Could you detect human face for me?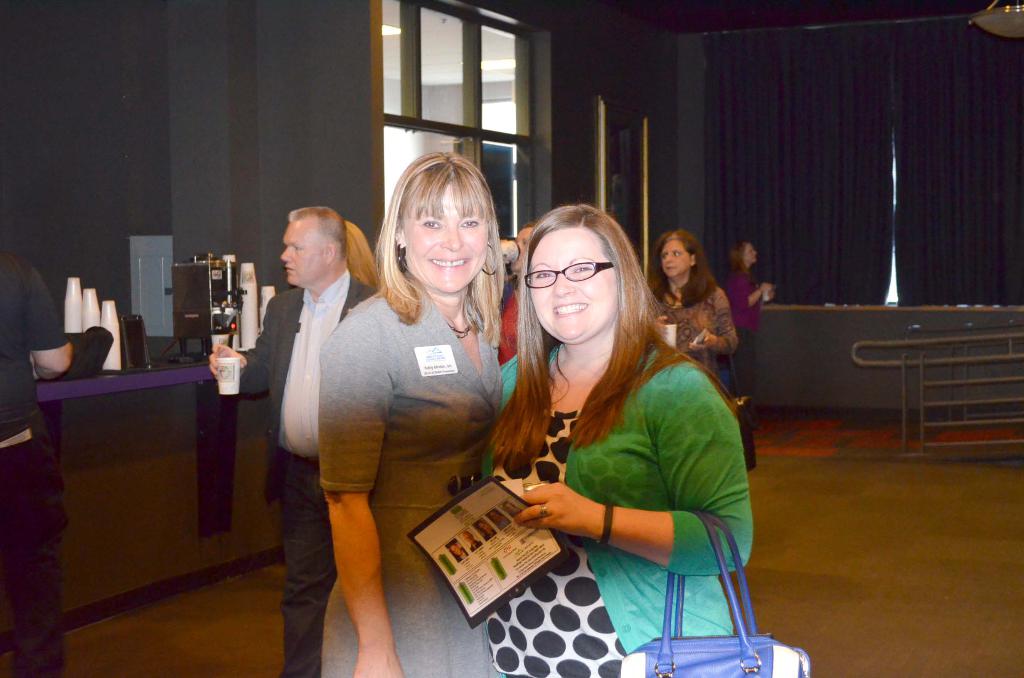
Detection result: left=403, top=187, right=490, bottom=289.
